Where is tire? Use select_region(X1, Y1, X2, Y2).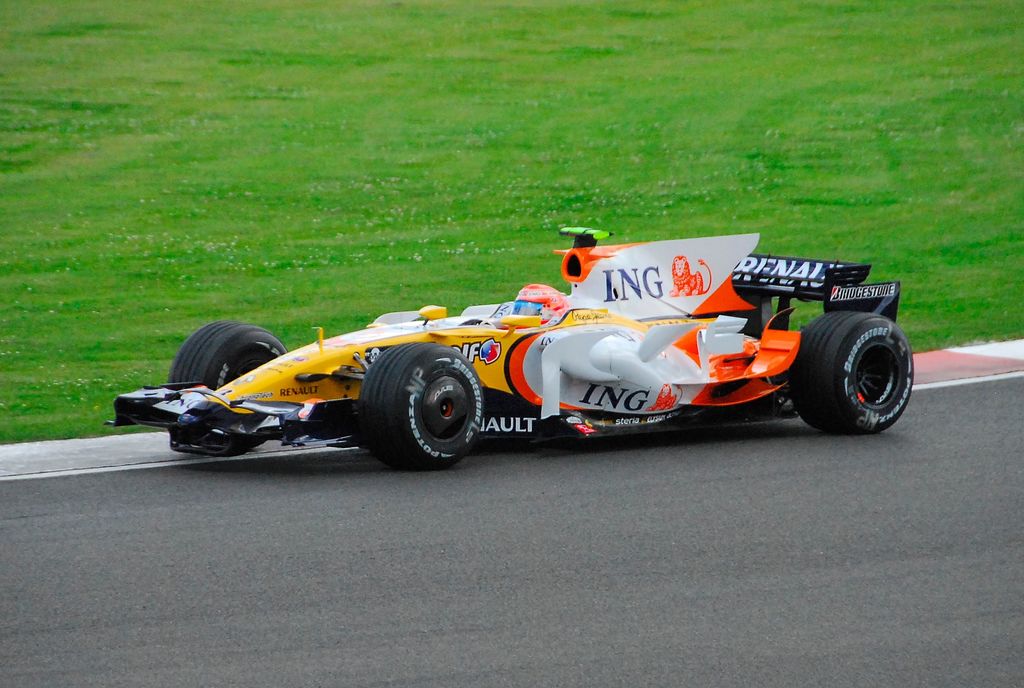
select_region(789, 306, 915, 440).
